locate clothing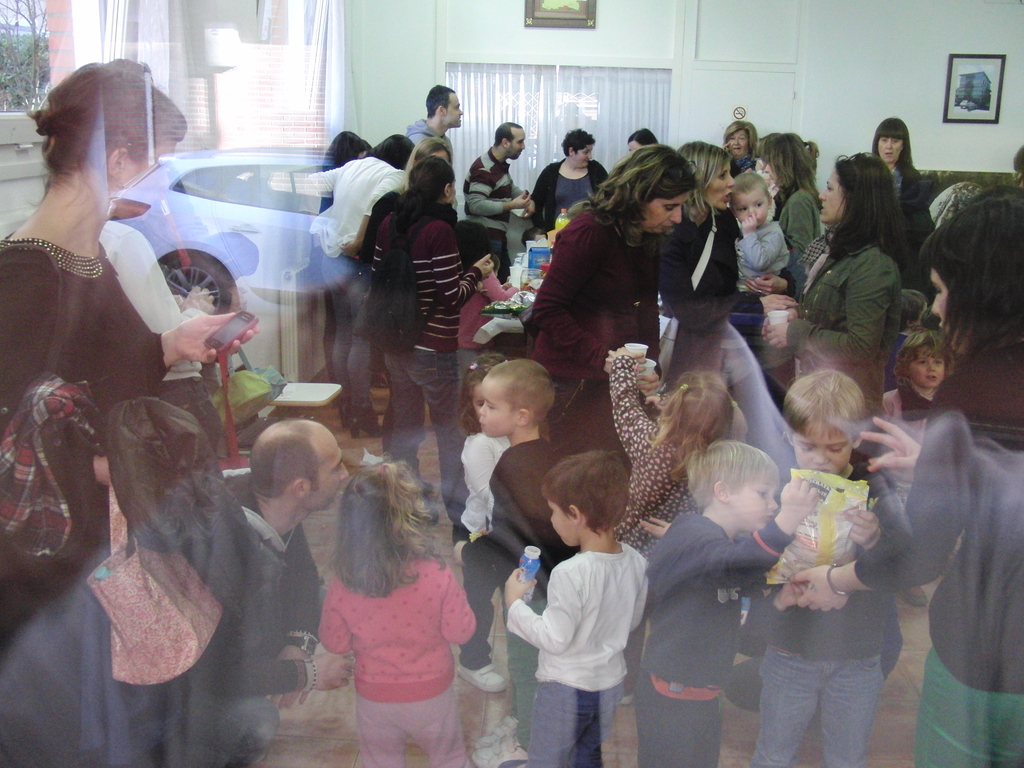
bbox=(321, 555, 476, 767)
